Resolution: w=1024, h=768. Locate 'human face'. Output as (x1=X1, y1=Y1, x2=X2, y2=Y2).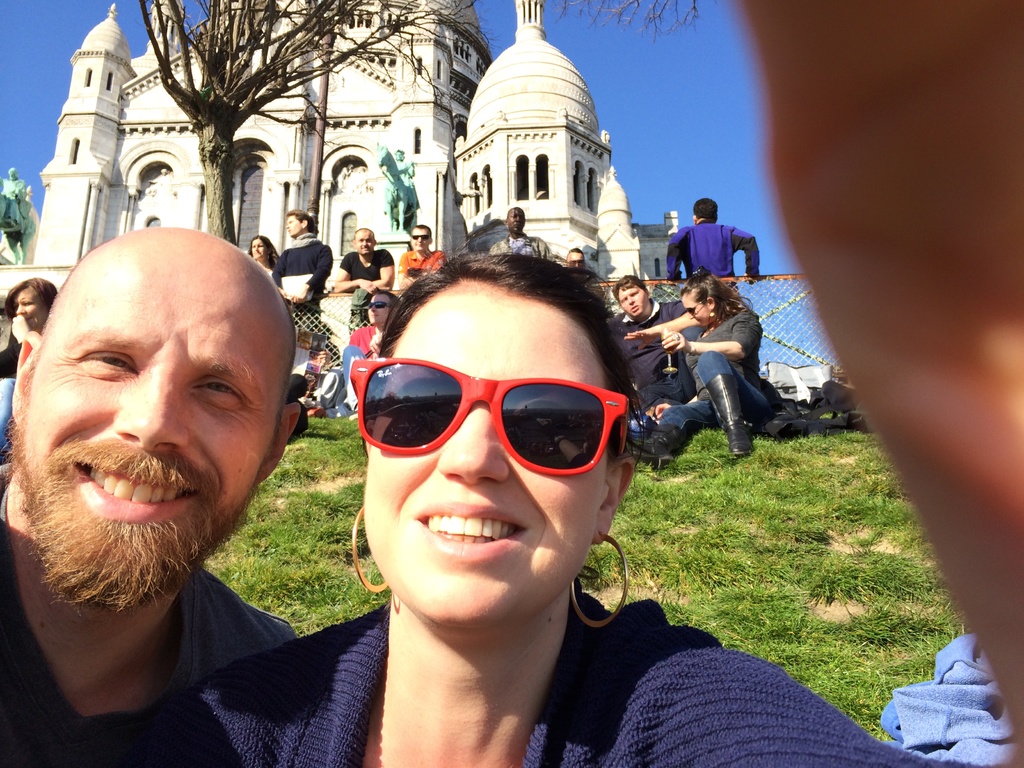
(x1=251, y1=241, x2=268, y2=263).
